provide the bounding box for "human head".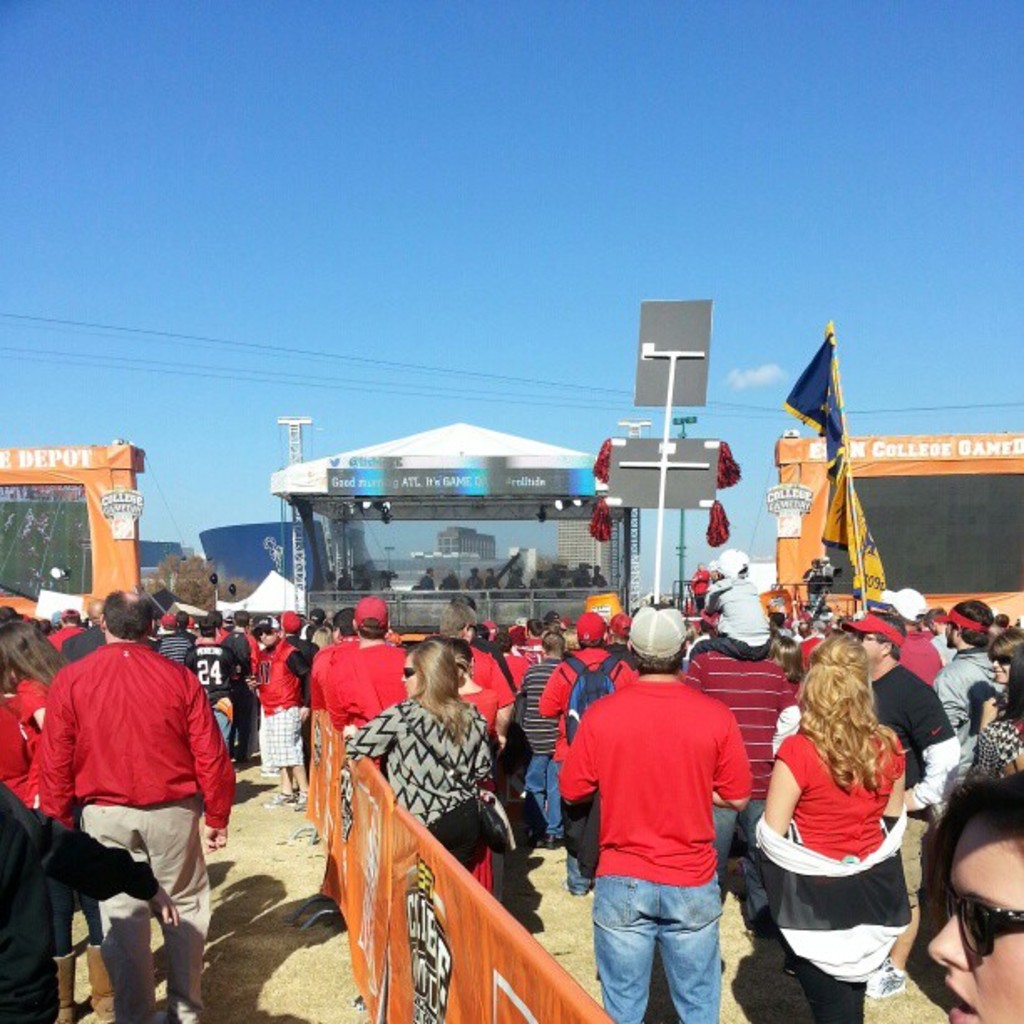
(left=539, top=627, right=562, bottom=658).
